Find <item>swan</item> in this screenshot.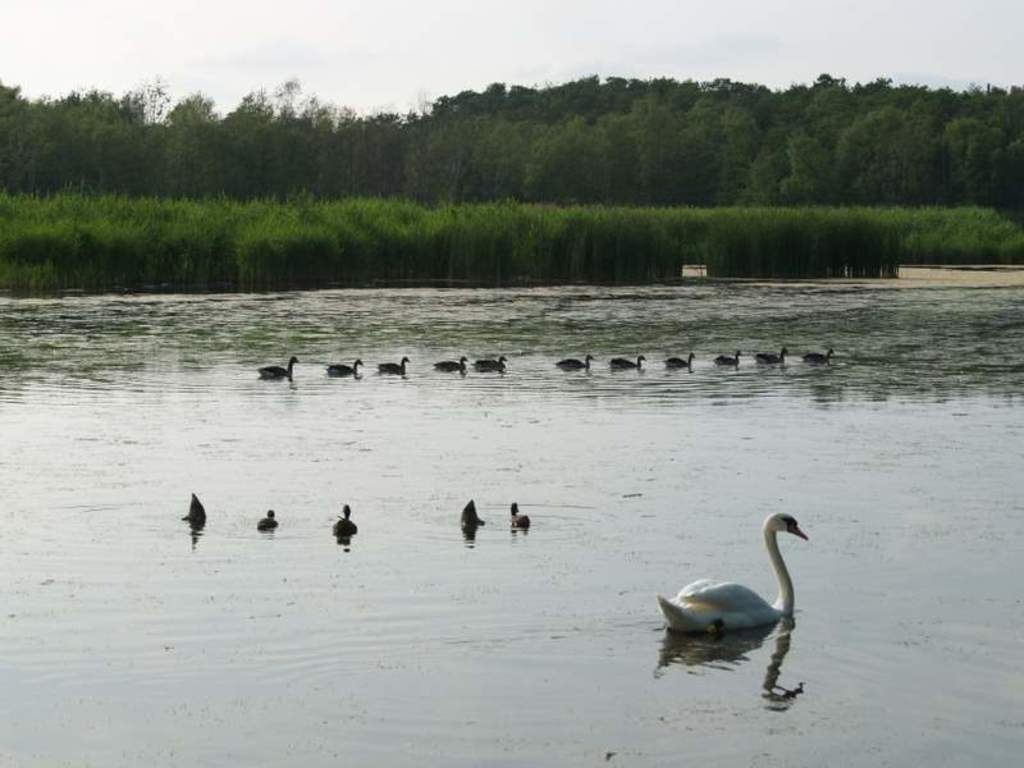
The bounding box for <item>swan</item> is 550,353,594,372.
